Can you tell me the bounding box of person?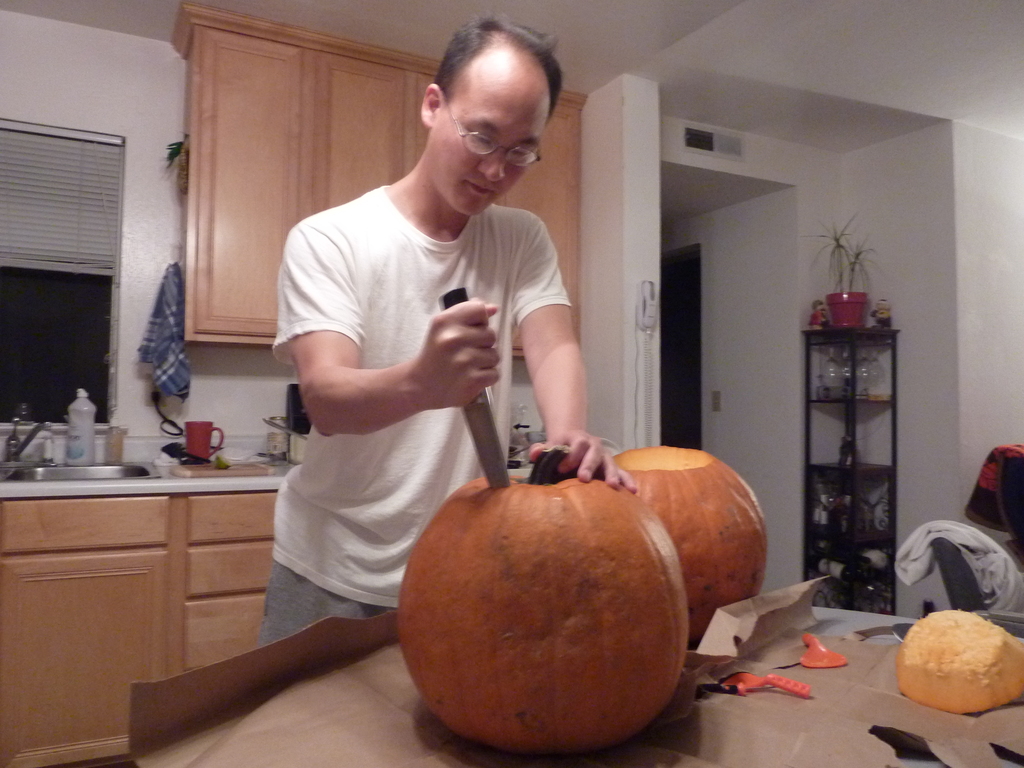
bbox=(254, 3, 644, 650).
